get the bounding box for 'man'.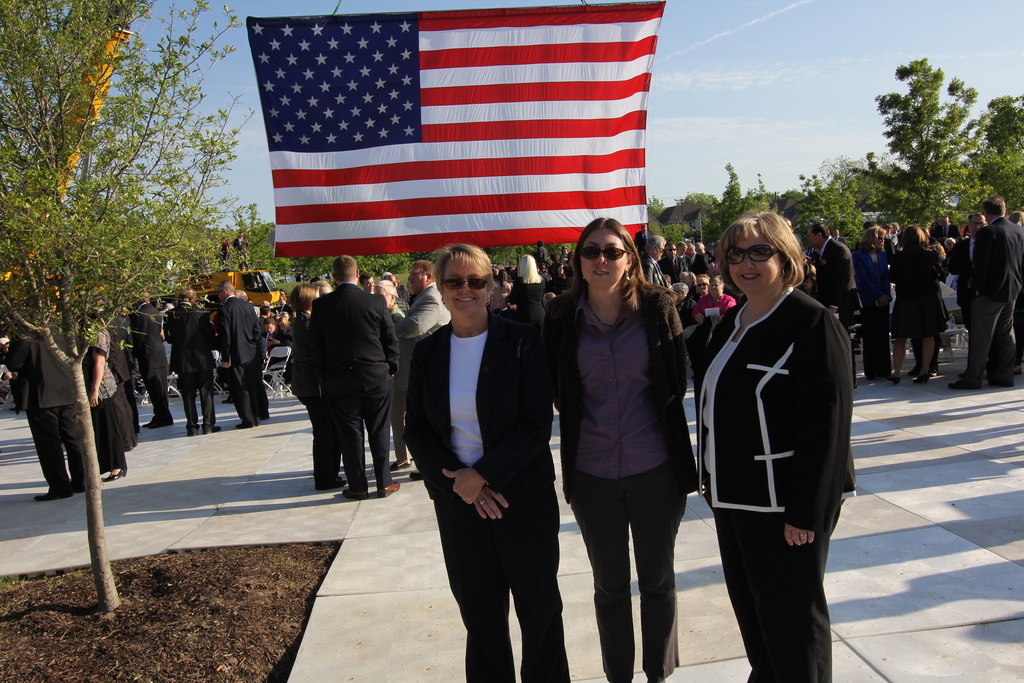
(232,291,269,420).
